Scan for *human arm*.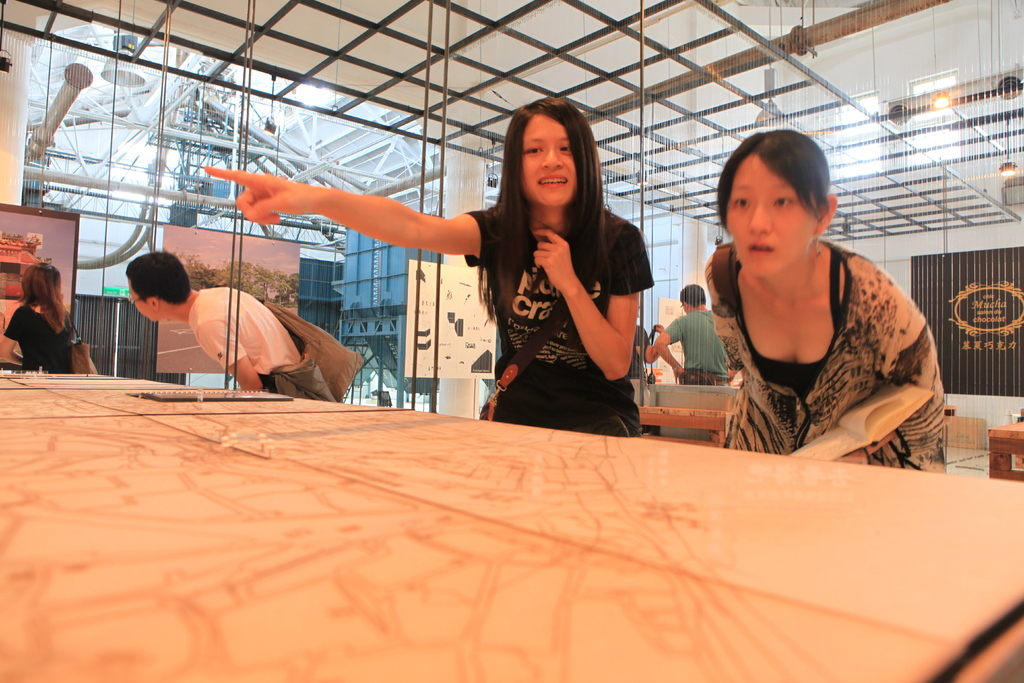
Scan result: (0, 302, 26, 366).
